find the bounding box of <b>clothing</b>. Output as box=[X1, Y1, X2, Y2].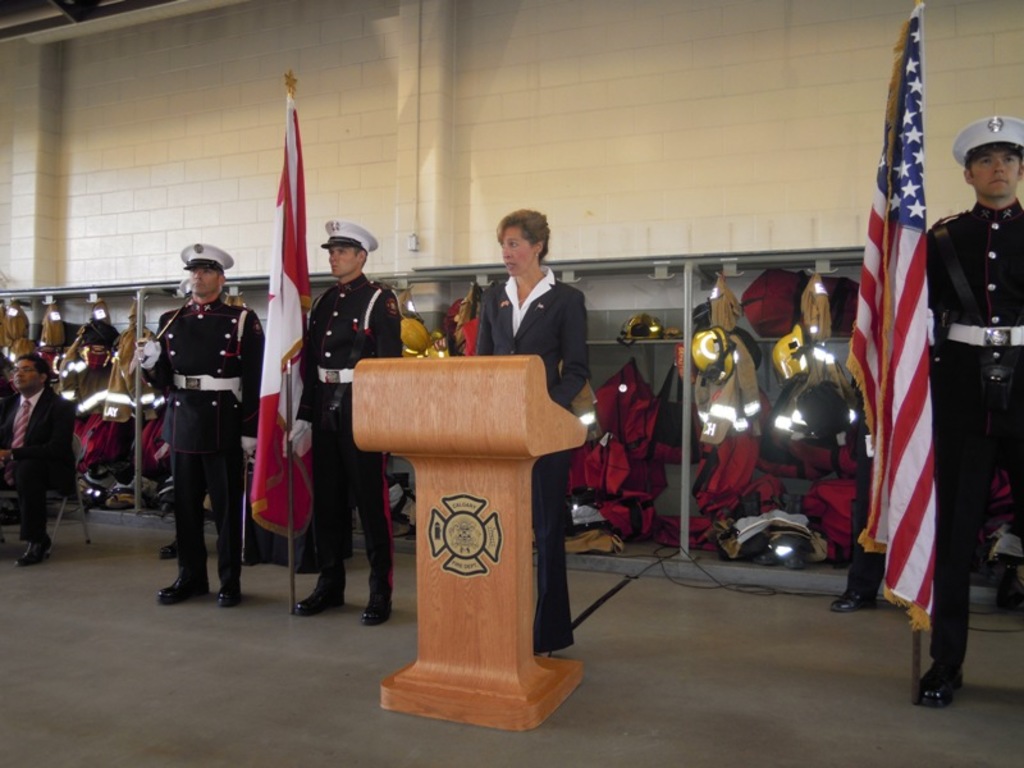
box=[302, 287, 402, 591].
